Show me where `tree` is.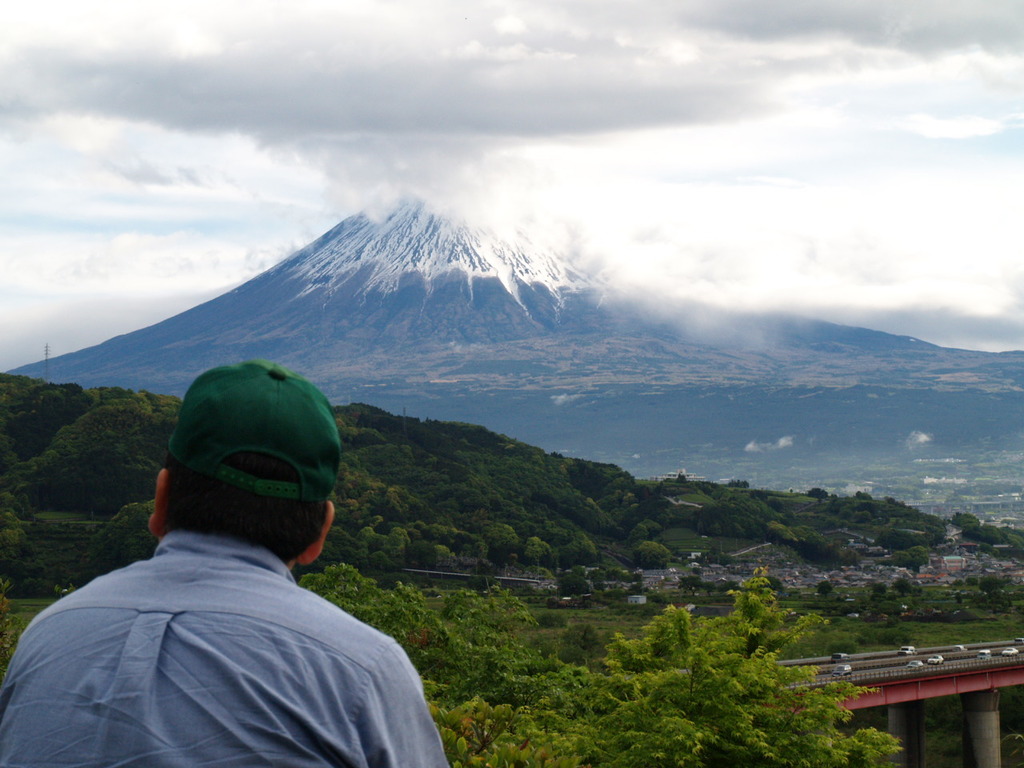
`tree` is at BBox(598, 634, 659, 671).
